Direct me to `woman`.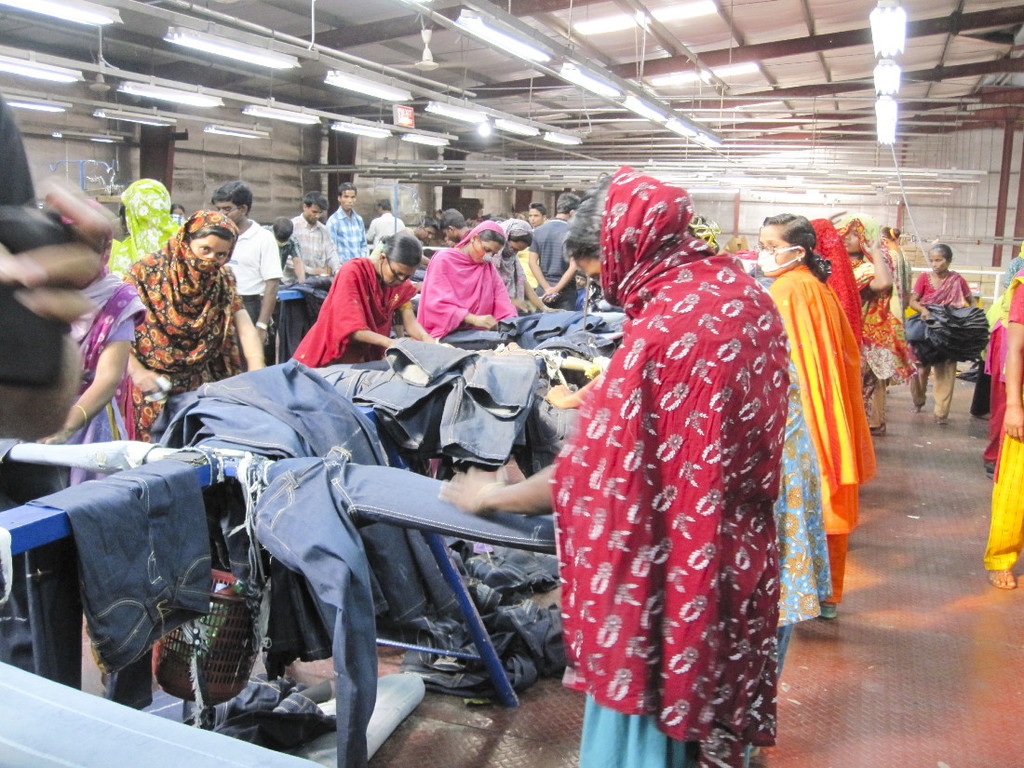
Direction: x1=906, y1=240, x2=981, y2=424.
